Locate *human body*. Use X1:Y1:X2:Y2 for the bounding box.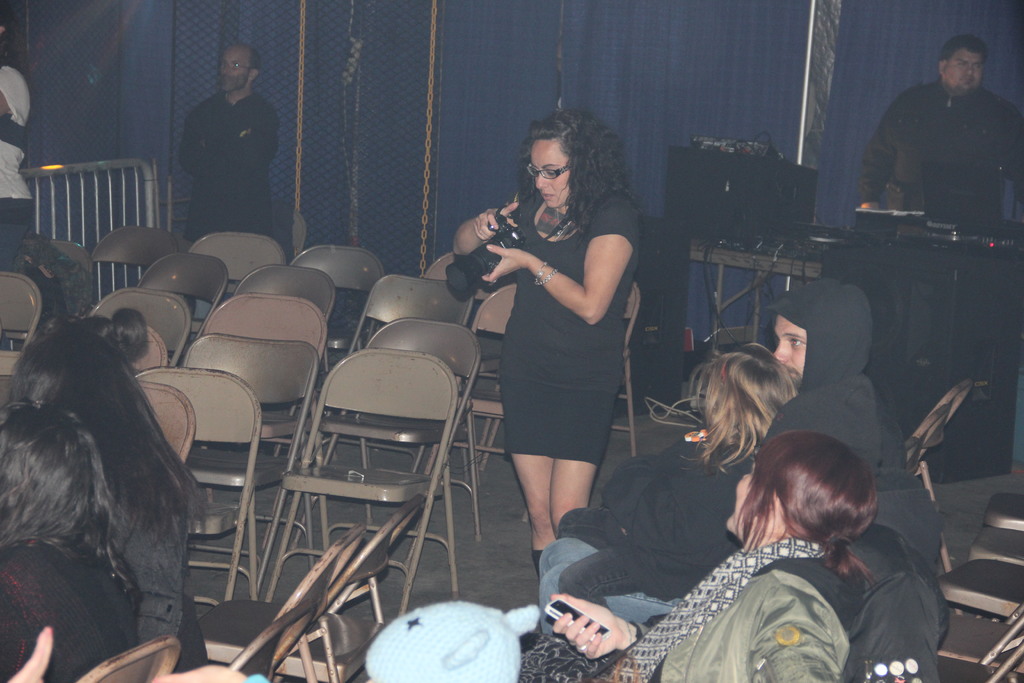
536:369:903:638.
